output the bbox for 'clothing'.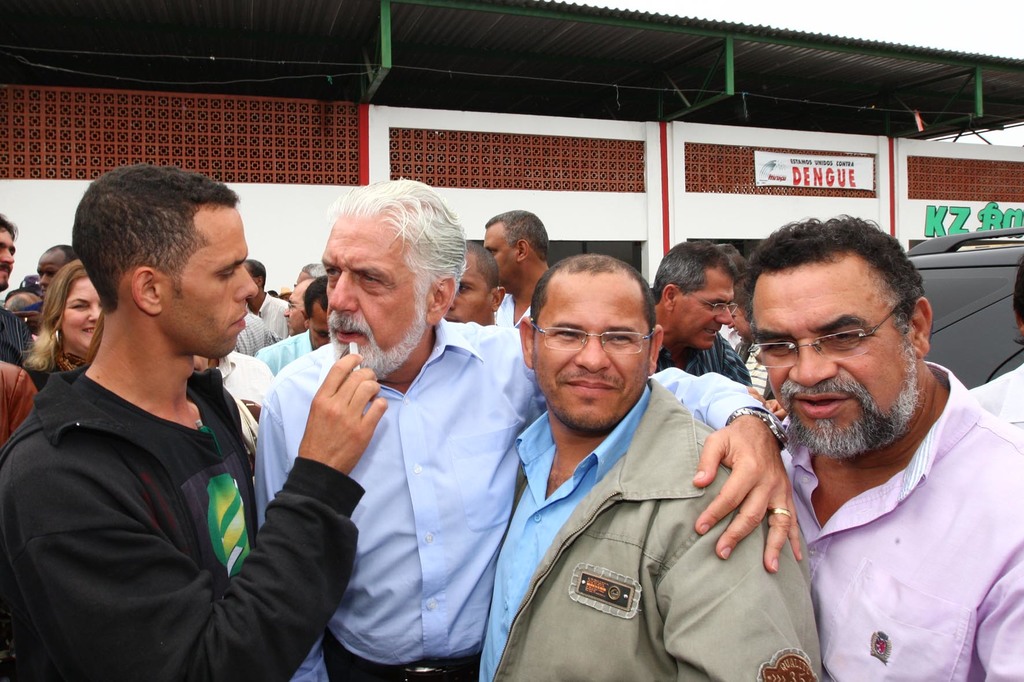
BBox(38, 351, 87, 391).
